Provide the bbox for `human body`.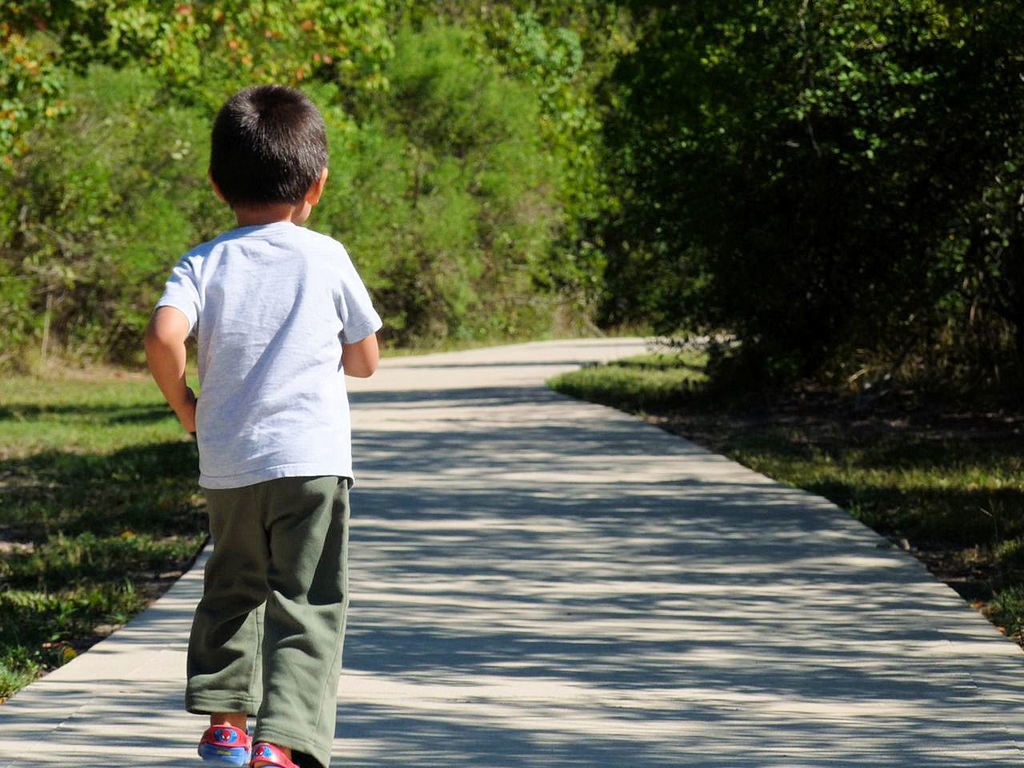
143/88/376/756.
